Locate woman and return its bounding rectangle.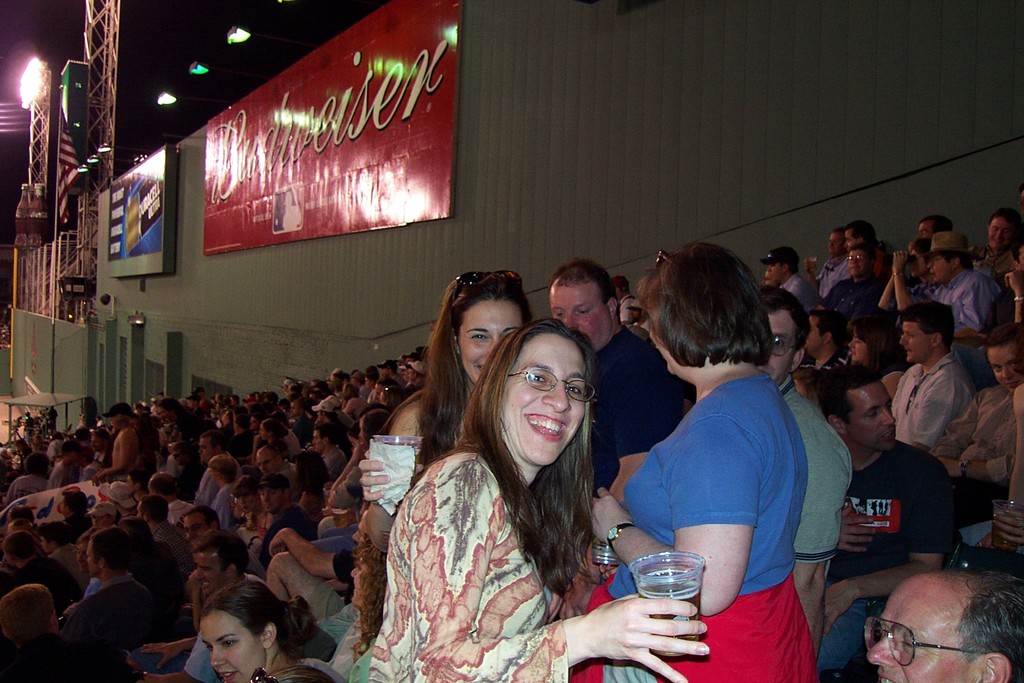
box(565, 239, 820, 682).
